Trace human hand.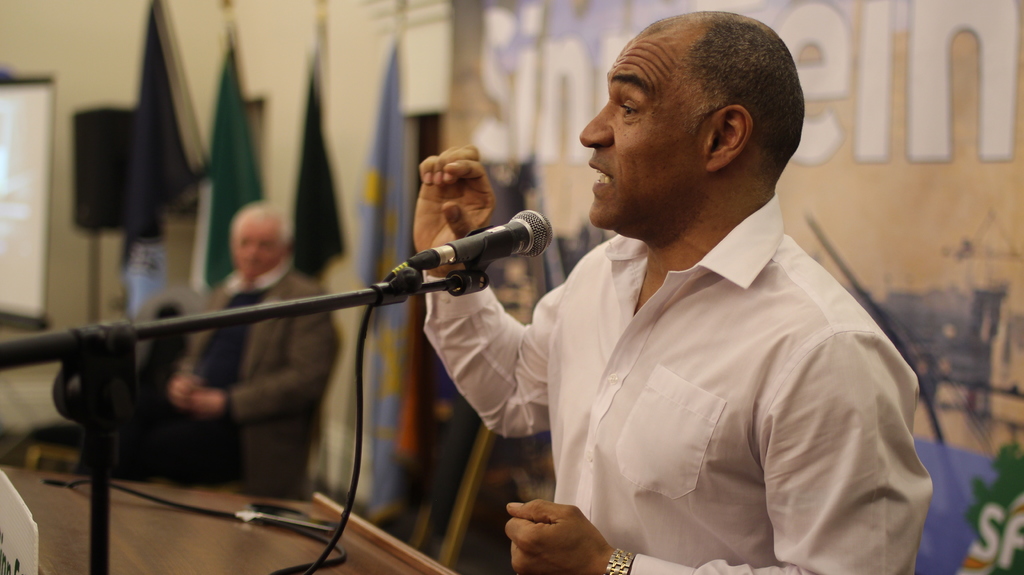
Traced to l=189, t=390, r=228, b=420.
